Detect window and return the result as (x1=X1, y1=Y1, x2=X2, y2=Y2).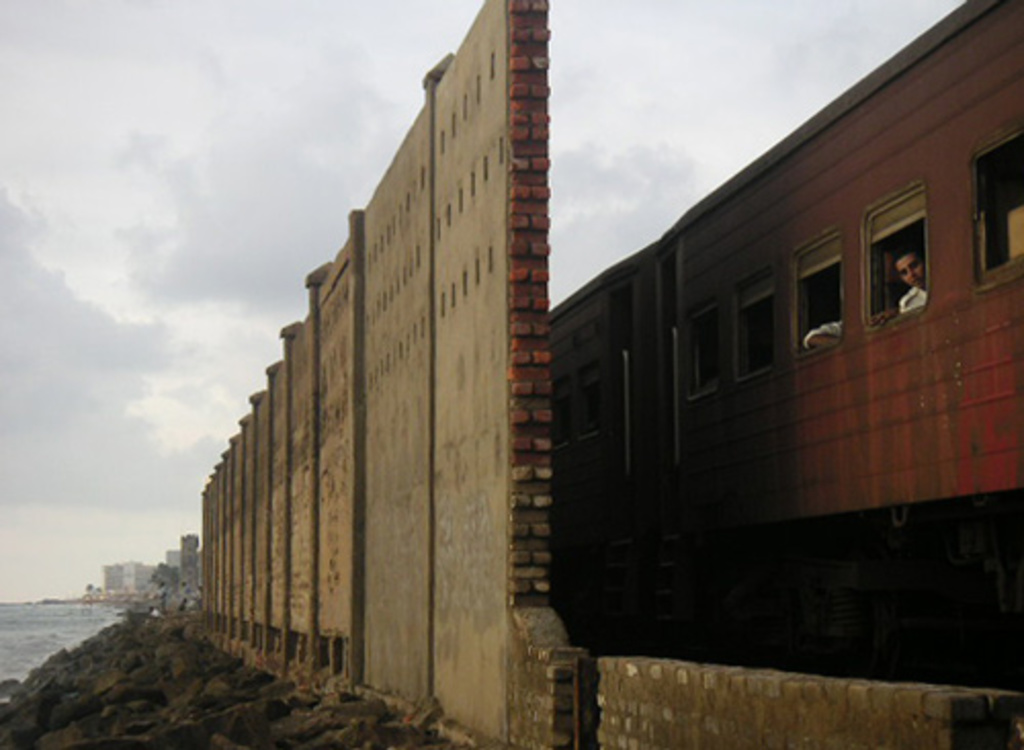
(x1=981, y1=127, x2=1022, y2=281).
